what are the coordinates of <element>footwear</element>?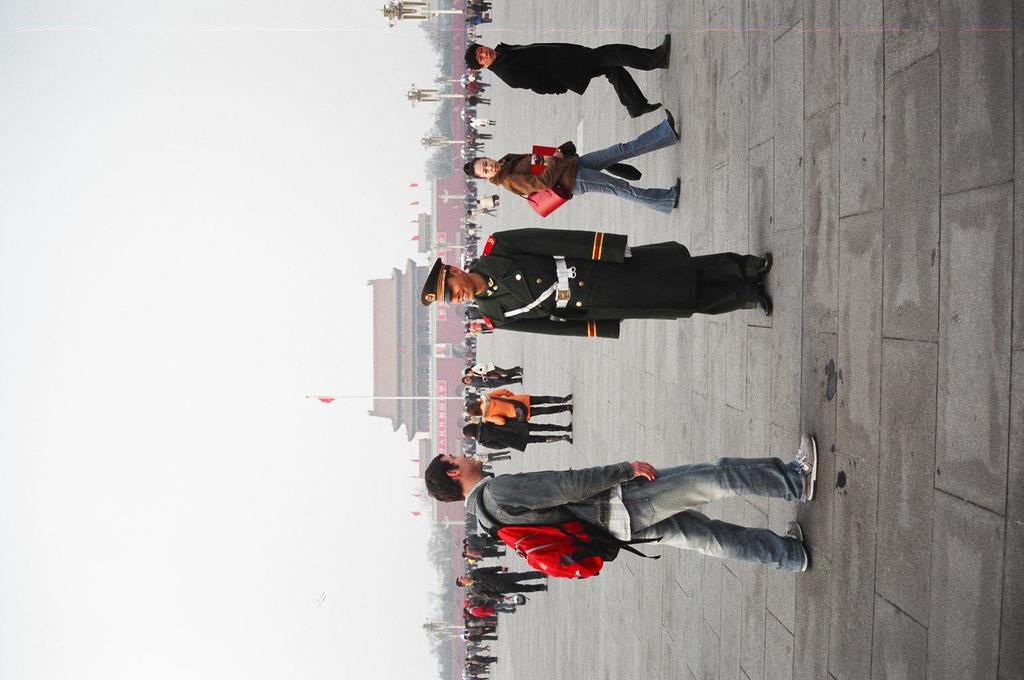
{"x1": 784, "y1": 523, "x2": 810, "y2": 574}.
